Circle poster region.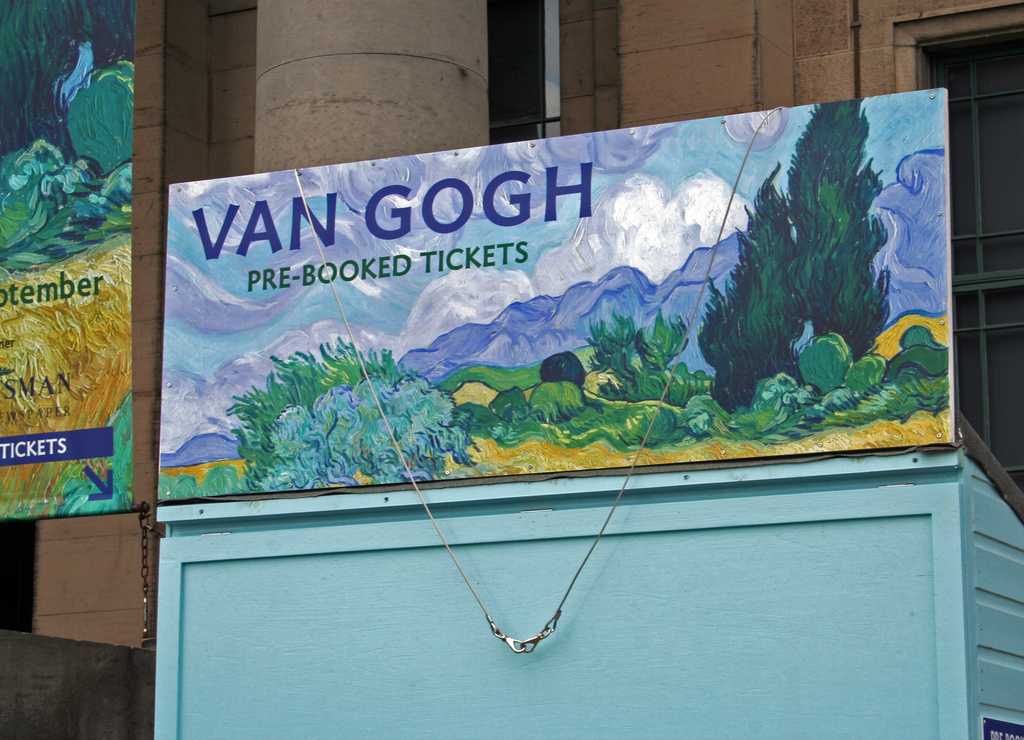
Region: x1=156, y1=89, x2=957, y2=503.
